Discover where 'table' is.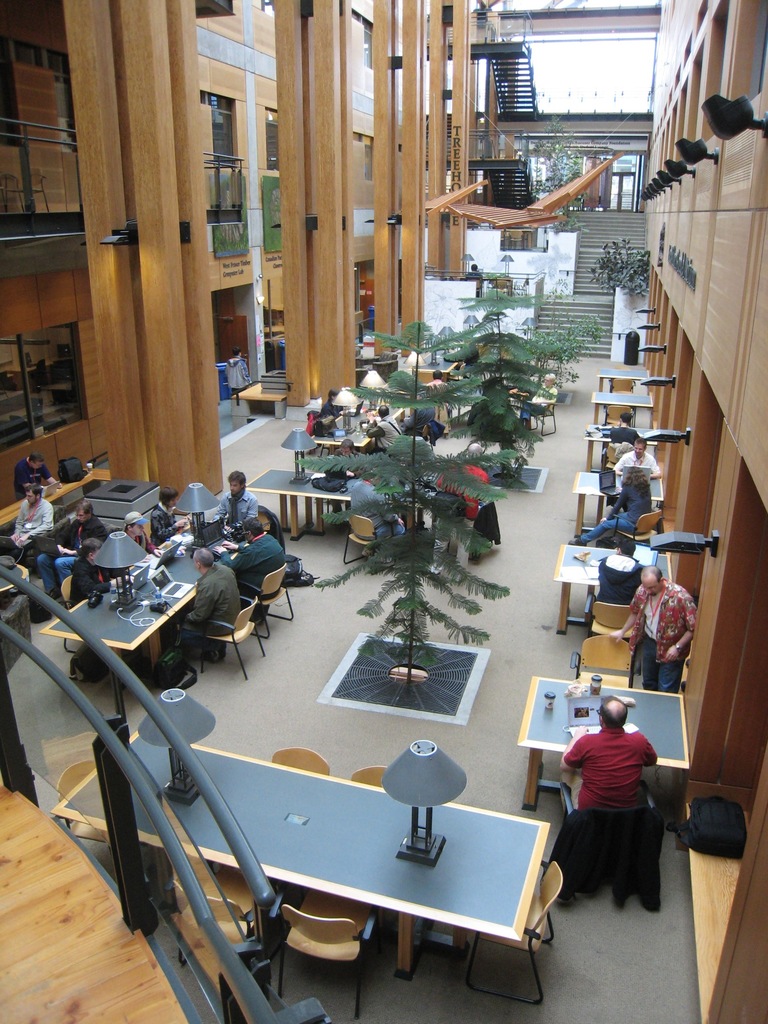
Discovered at <box>591,371,657,397</box>.
